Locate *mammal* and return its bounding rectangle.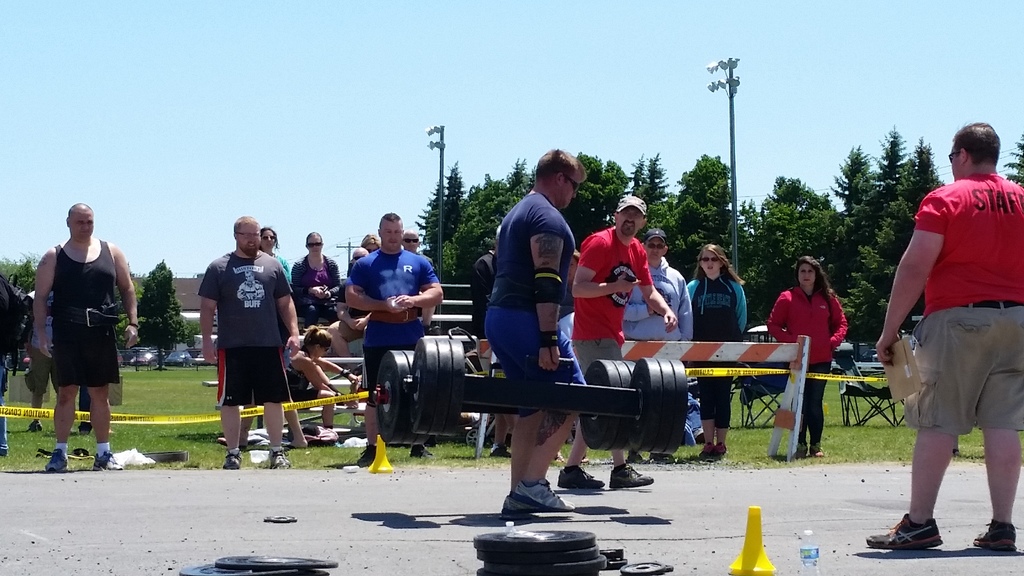
[25, 284, 63, 427].
